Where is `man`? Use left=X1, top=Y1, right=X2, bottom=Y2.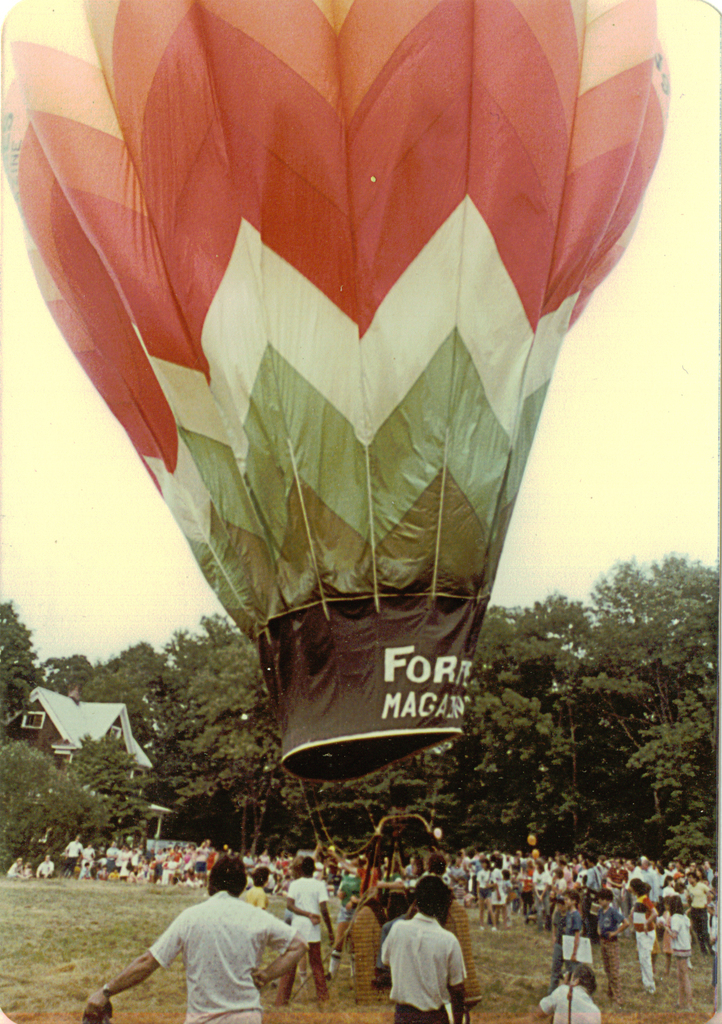
left=515, top=970, right=602, bottom=1023.
